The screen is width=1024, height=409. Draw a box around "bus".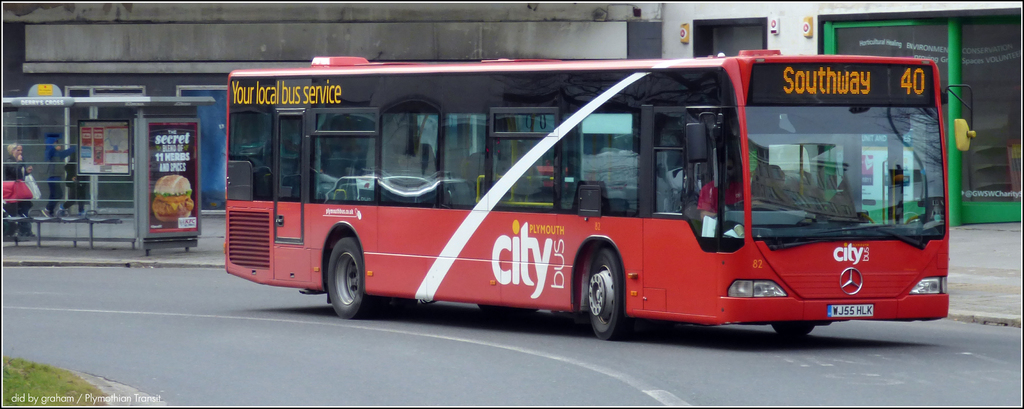
221,47,975,341.
